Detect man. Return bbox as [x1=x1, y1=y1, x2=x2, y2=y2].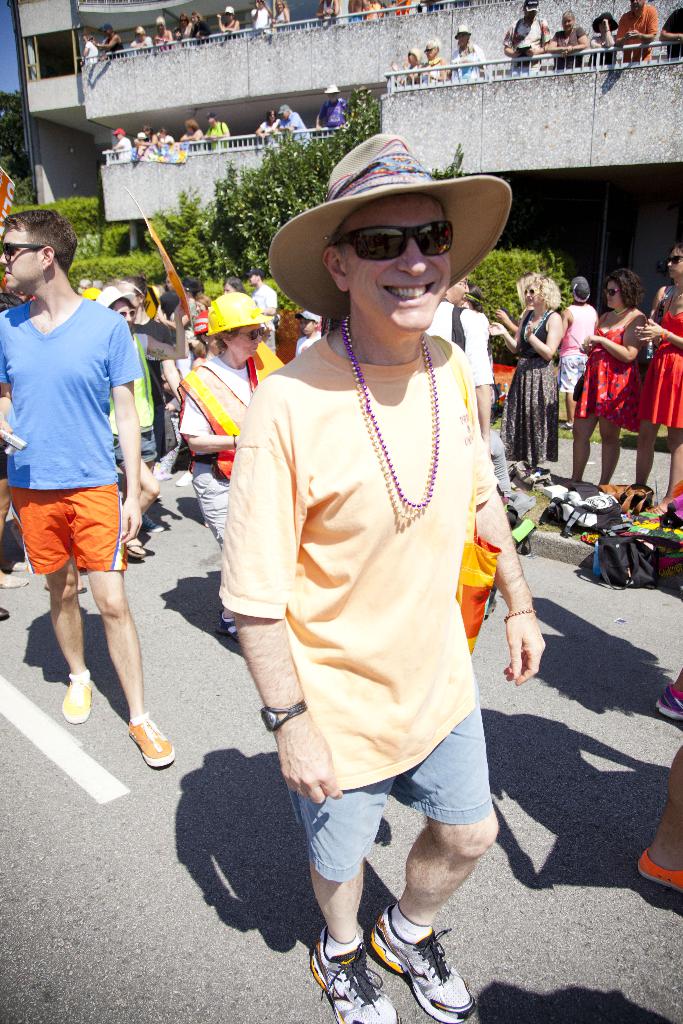
[x1=276, y1=104, x2=311, y2=141].
